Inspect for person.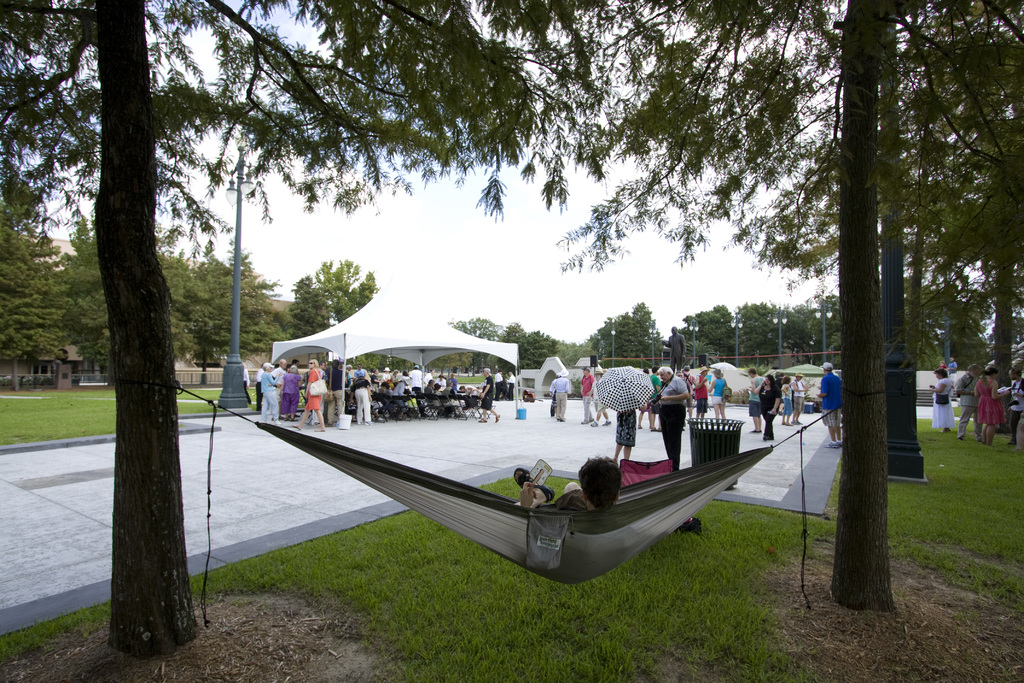
Inspection: 651/366/687/471.
